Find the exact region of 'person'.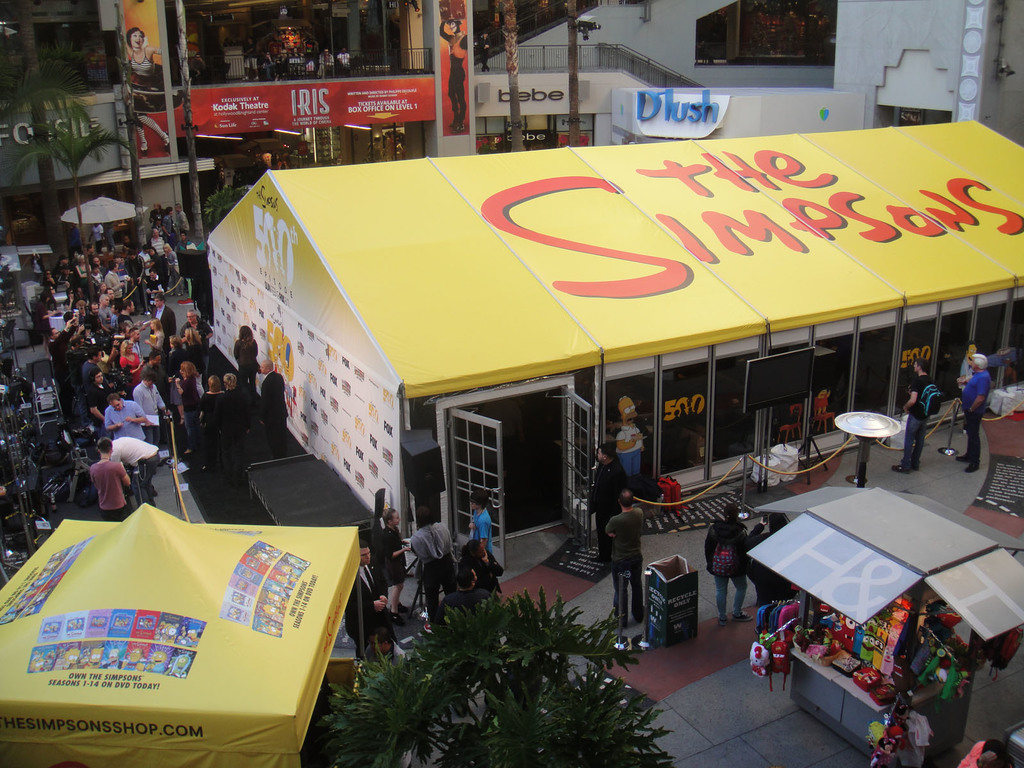
Exact region: <box>467,488,494,554</box>.
